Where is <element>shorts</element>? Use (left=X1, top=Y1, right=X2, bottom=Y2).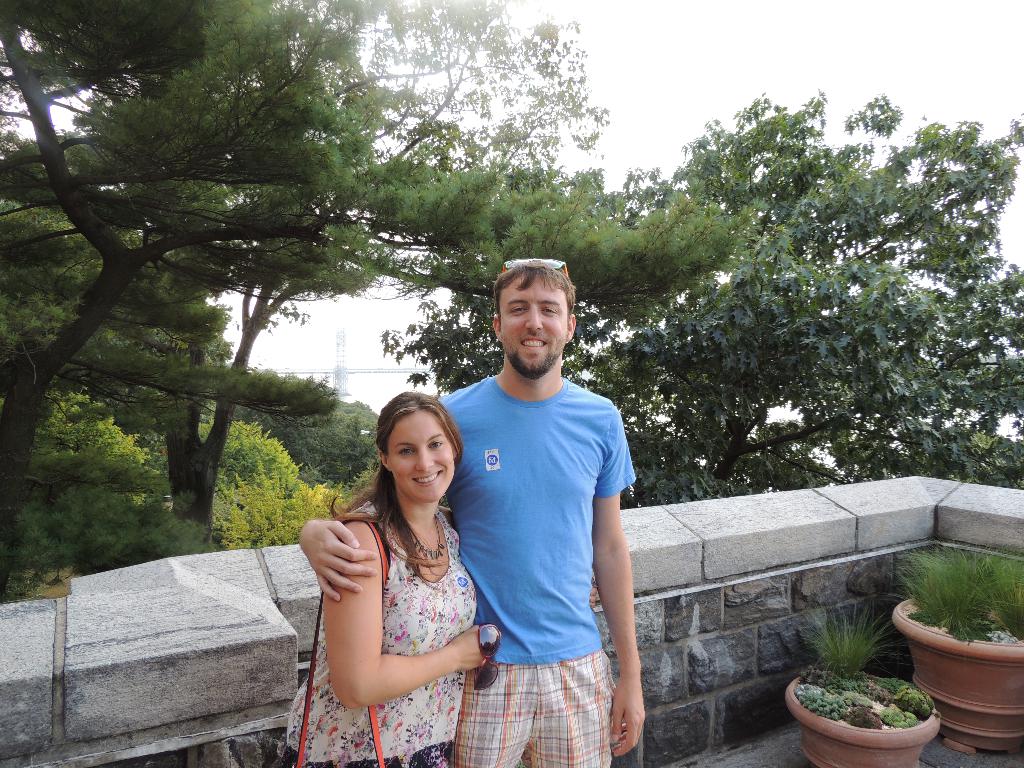
(left=448, top=648, right=616, bottom=767).
